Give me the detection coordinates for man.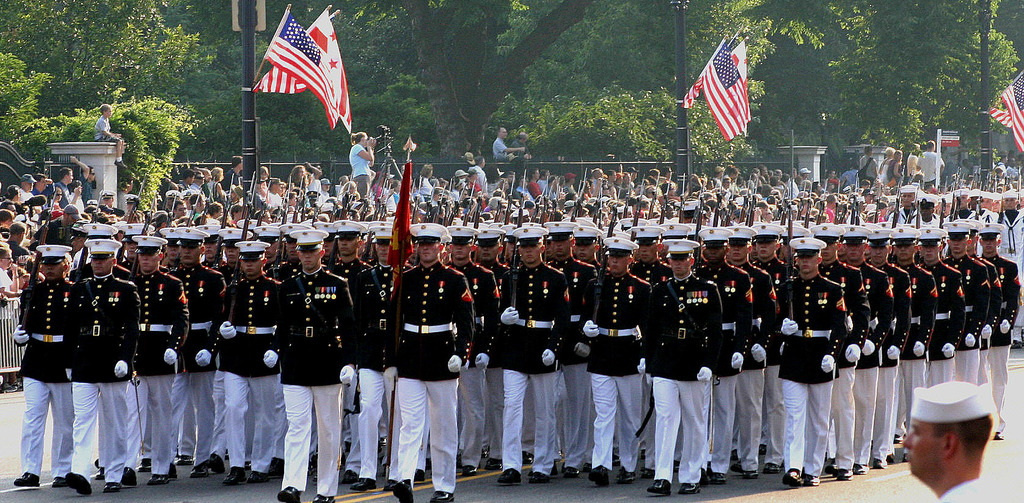
{"left": 20, "top": 173, "right": 36, "bottom": 202}.
